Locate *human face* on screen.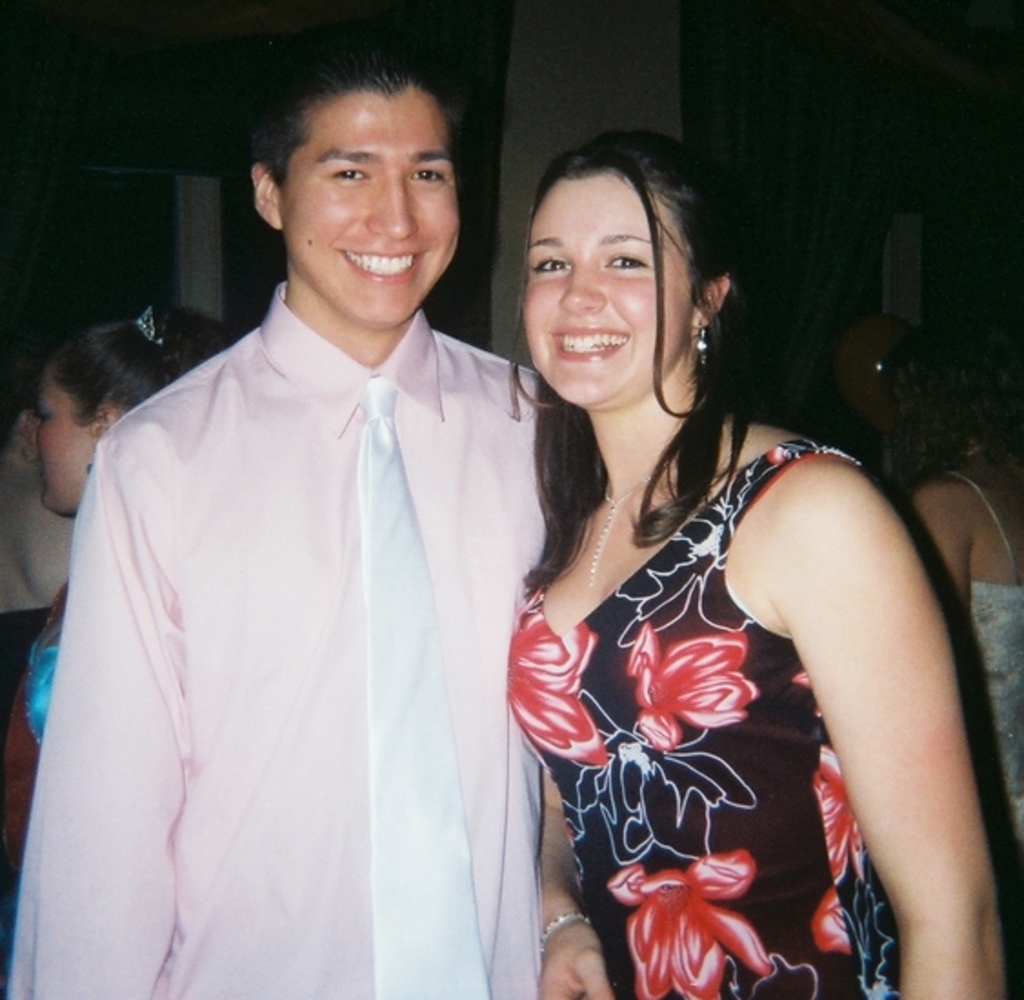
On screen at [left=278, top=78, right=460, bottom=324].
